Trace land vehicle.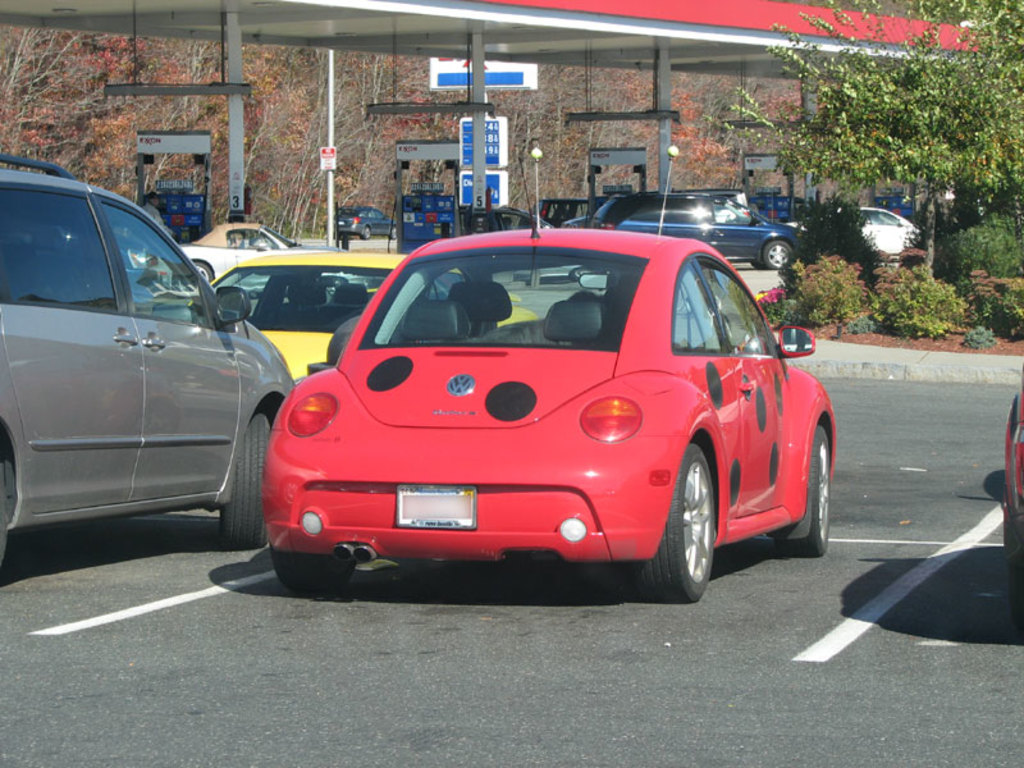
Traced to region(316, 202, 397, 239).
